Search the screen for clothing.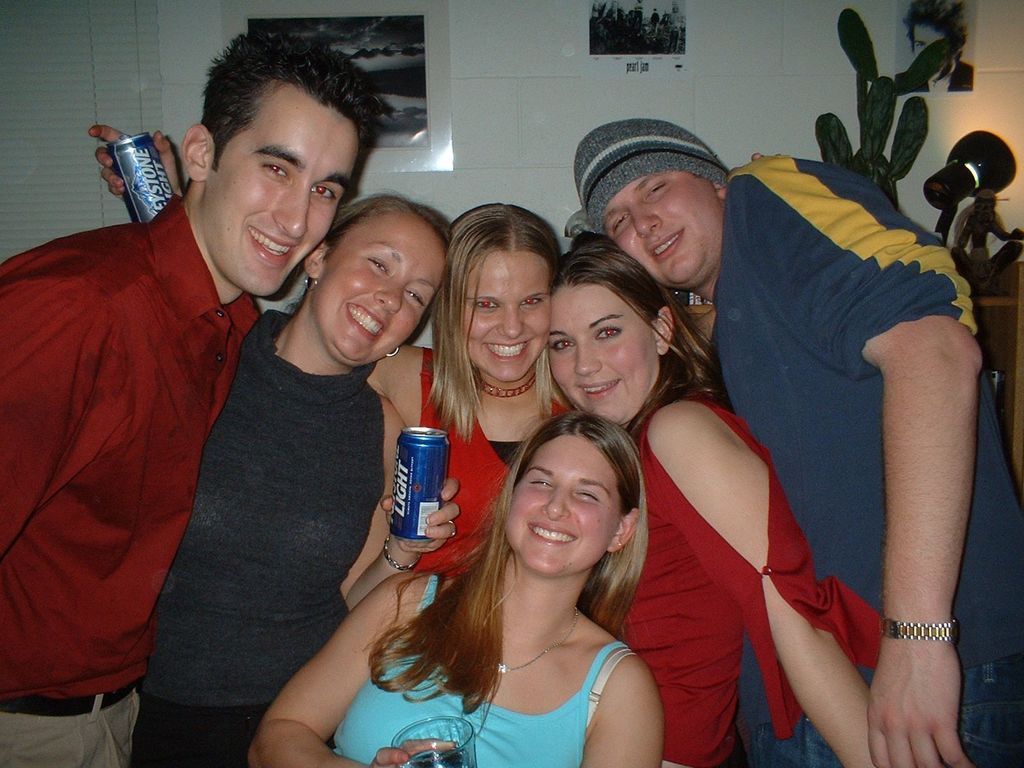
Found at 708:159:1023:767.
